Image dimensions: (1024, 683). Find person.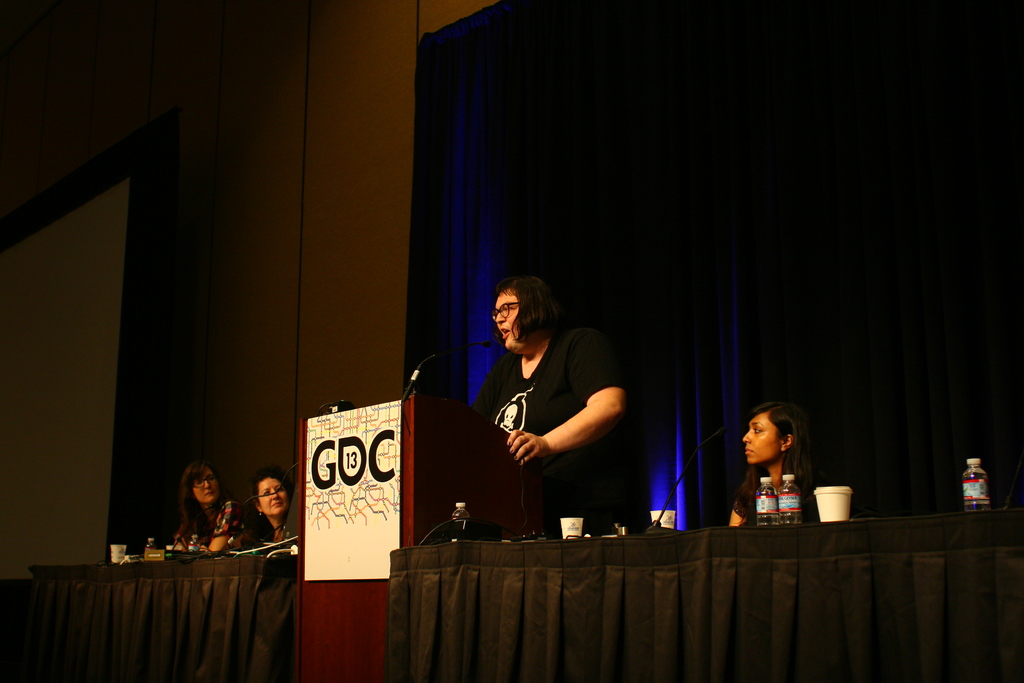
x1=241, y1=468, x2=293, y2=553.
